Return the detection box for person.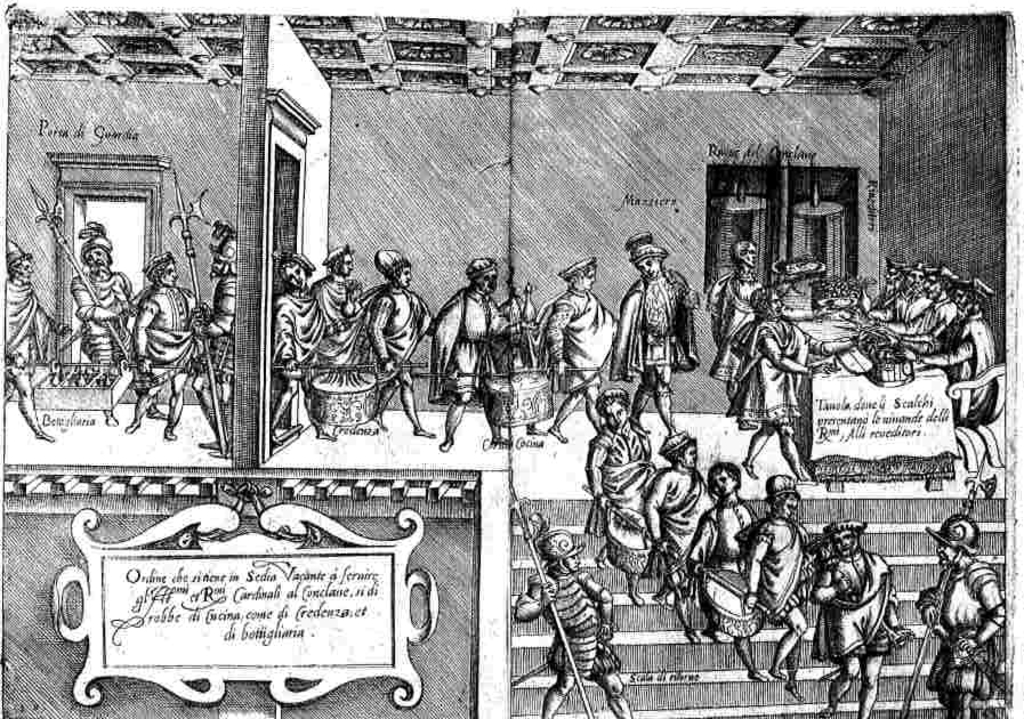
(left=368, top=252, right=436, bottom=443).
